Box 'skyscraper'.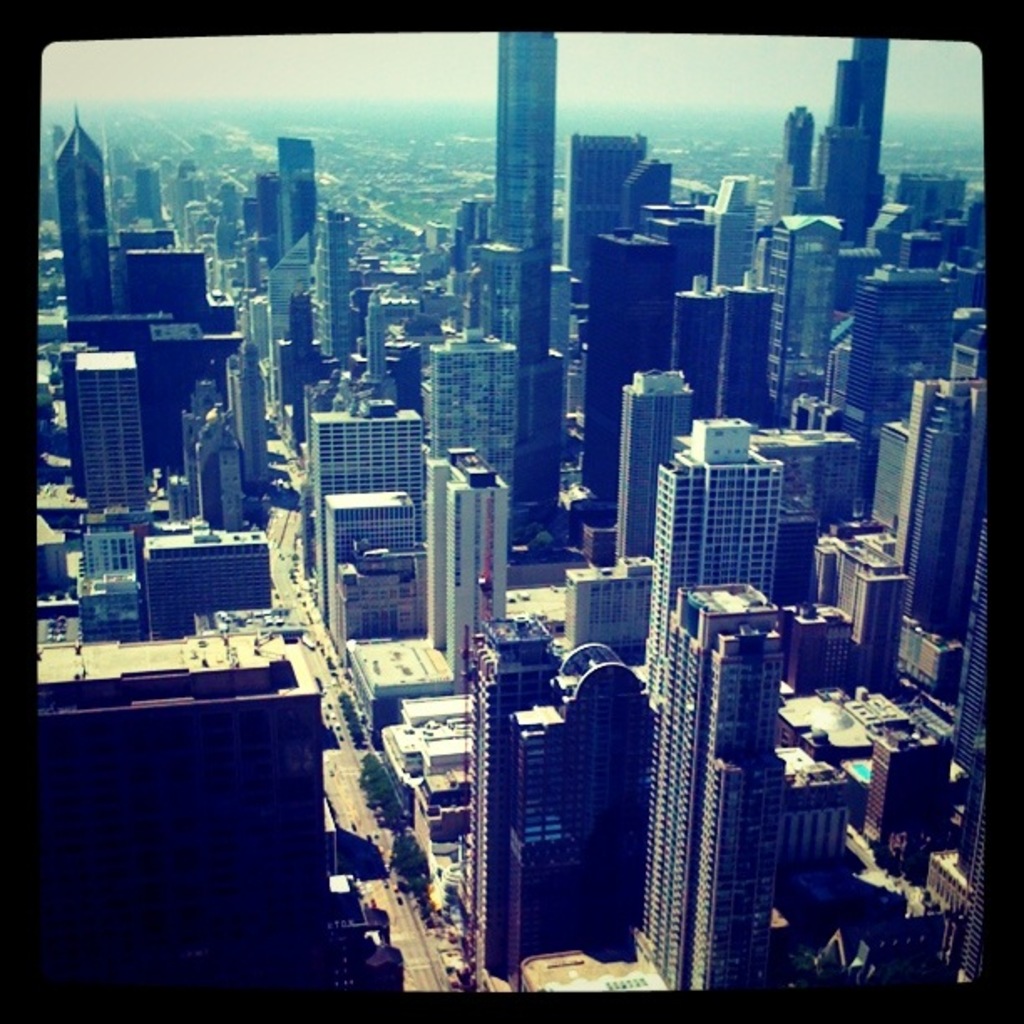
rect(632, 413, 835, 987).
